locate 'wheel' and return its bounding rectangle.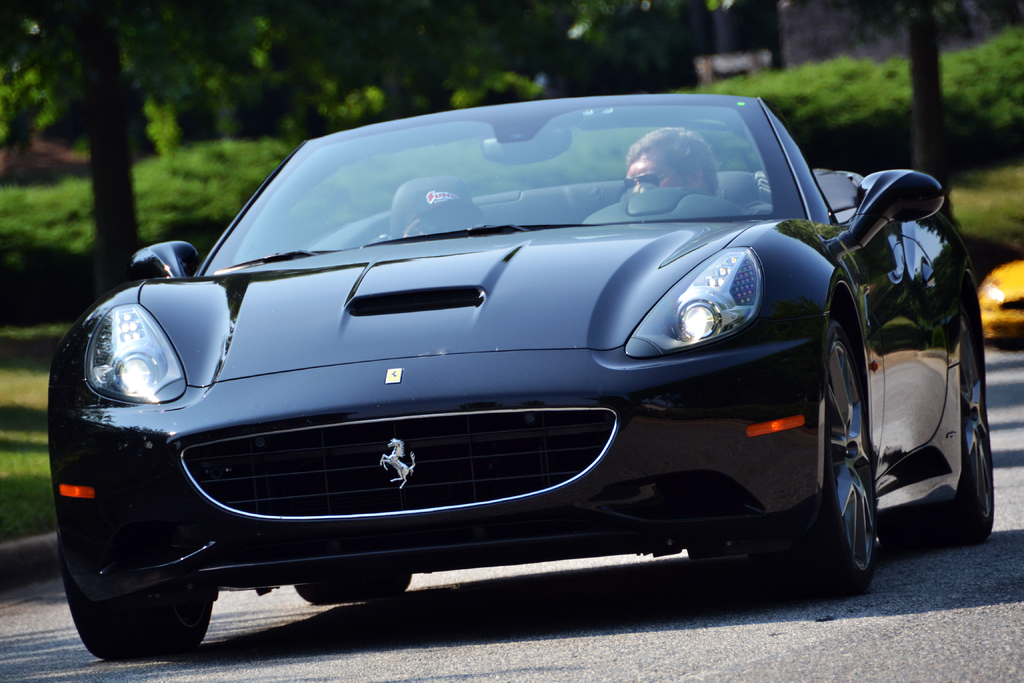
(830,441,893,580).
